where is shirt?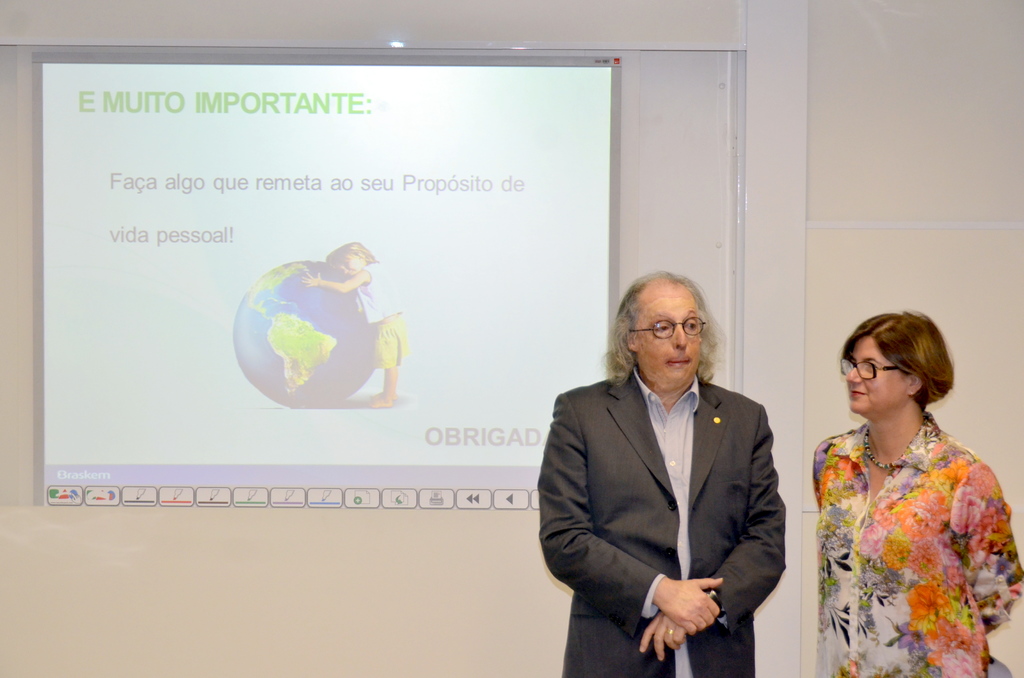
<bbox>634, 368, 698, 674</bbox>.
